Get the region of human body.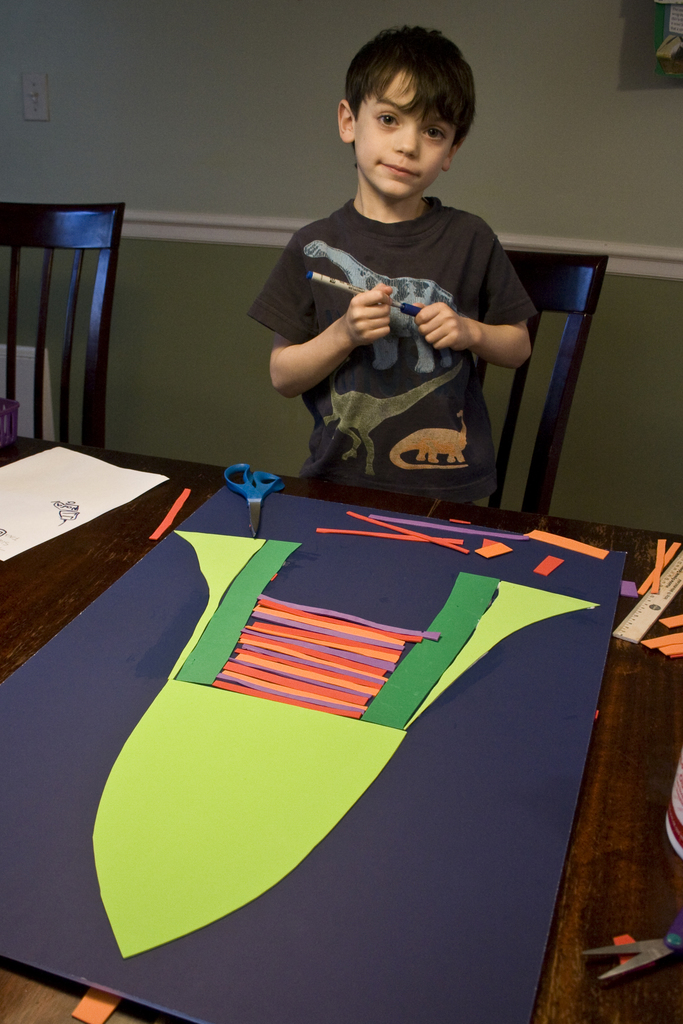
rect(261, 55, 556, 539).
